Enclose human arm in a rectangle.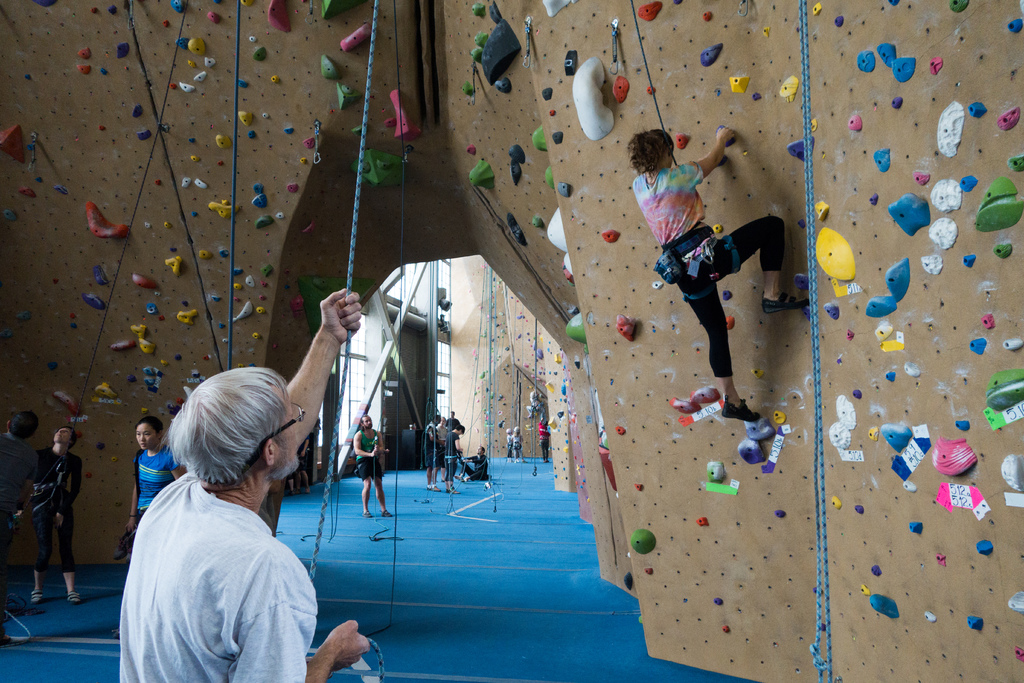
{"left": 374, "top": 434, "right": 390, "bottom": 455}.
